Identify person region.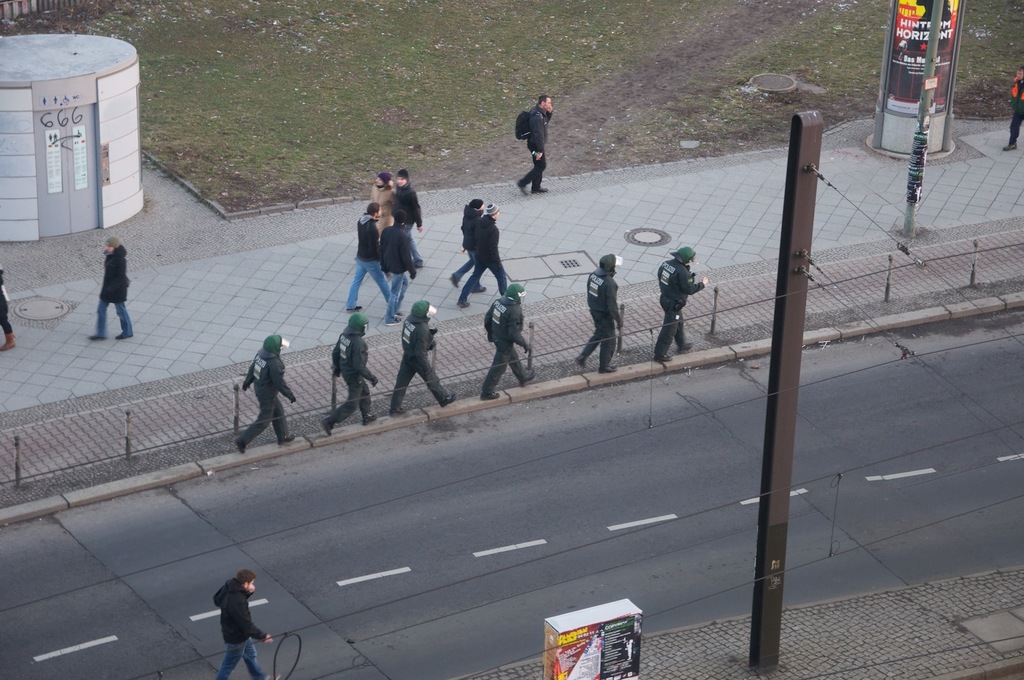
Region: rect(896, 35, 908, 60).
